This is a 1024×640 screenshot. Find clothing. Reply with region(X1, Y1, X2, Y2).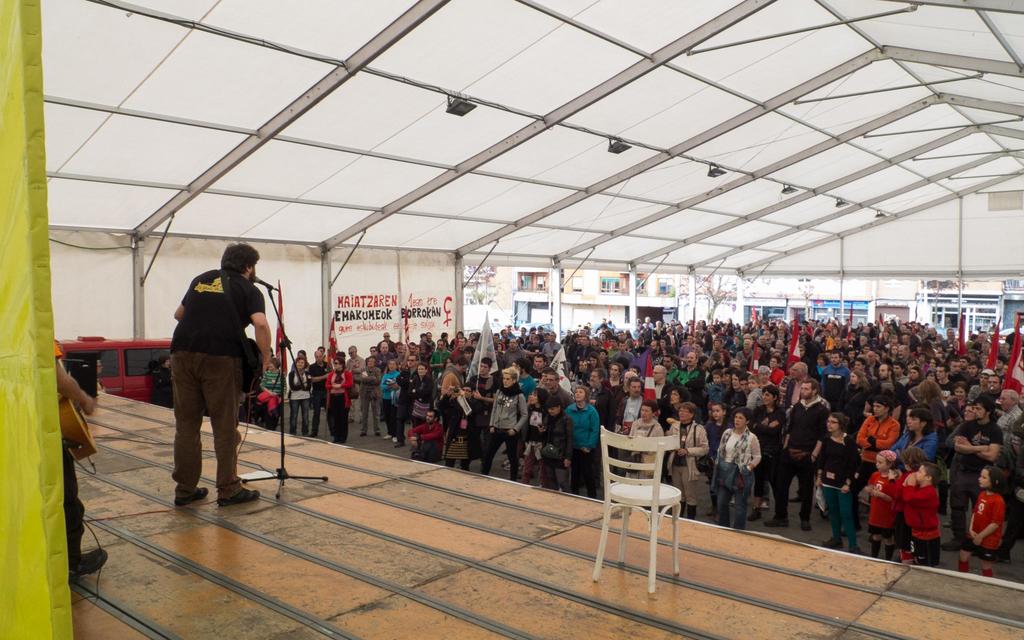
region(156, 243, 267, 495).
